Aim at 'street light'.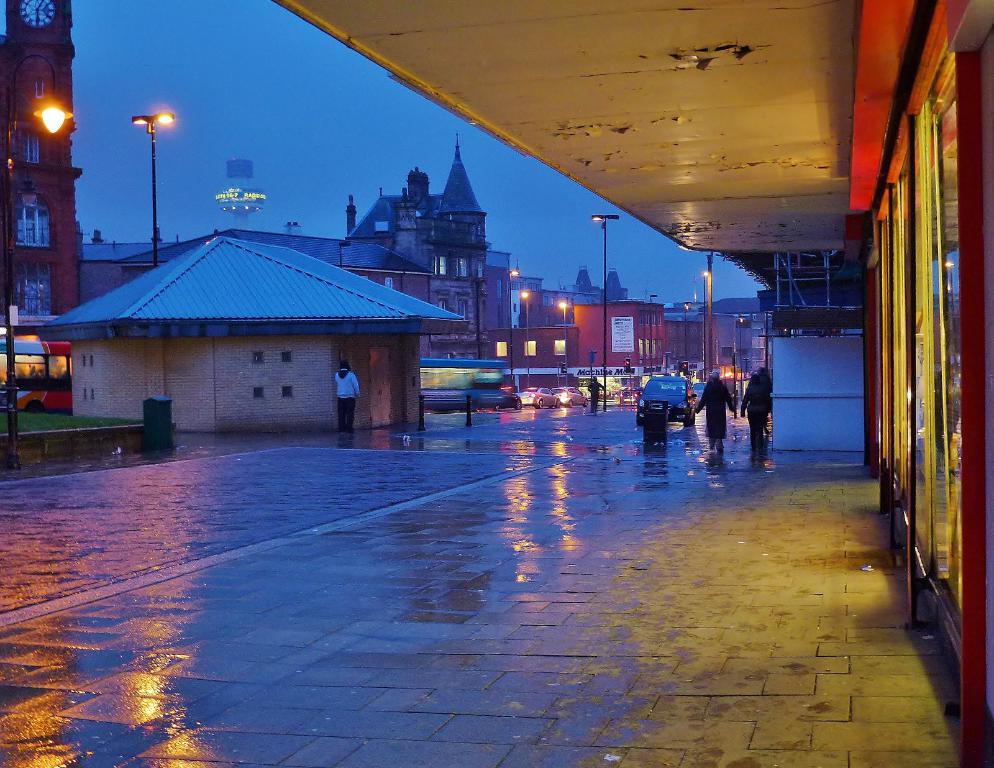
Aimed at left=591, top=217, right=622, bottom=411.
